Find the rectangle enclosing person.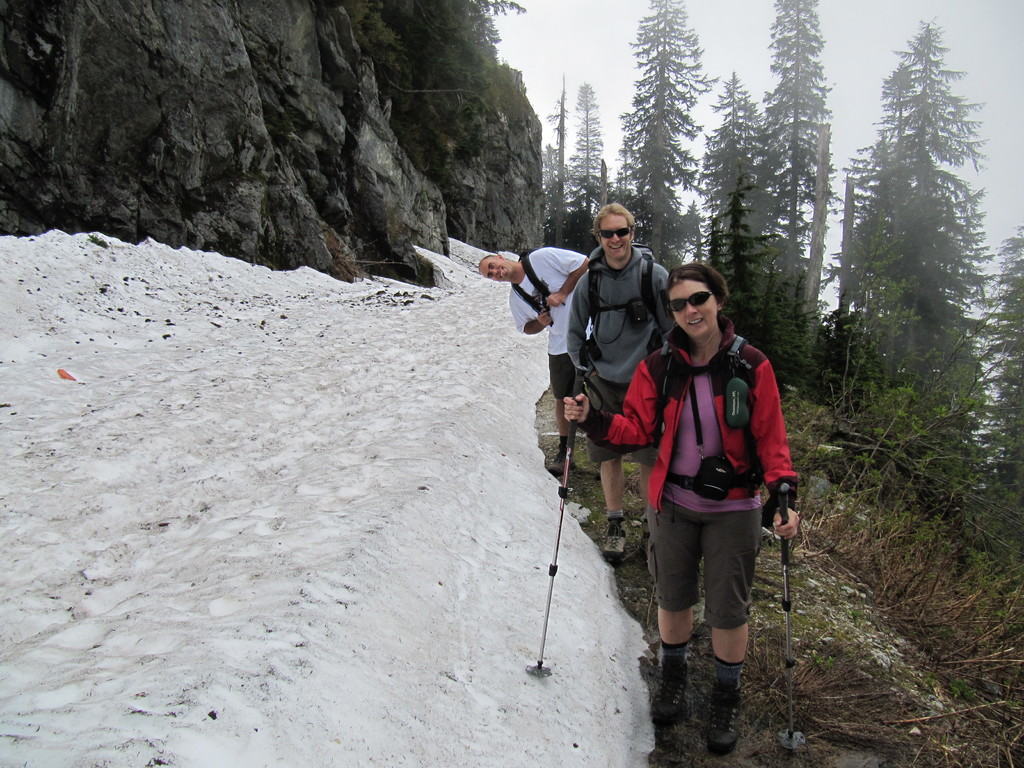
crop(570, 262, 803, 745).
